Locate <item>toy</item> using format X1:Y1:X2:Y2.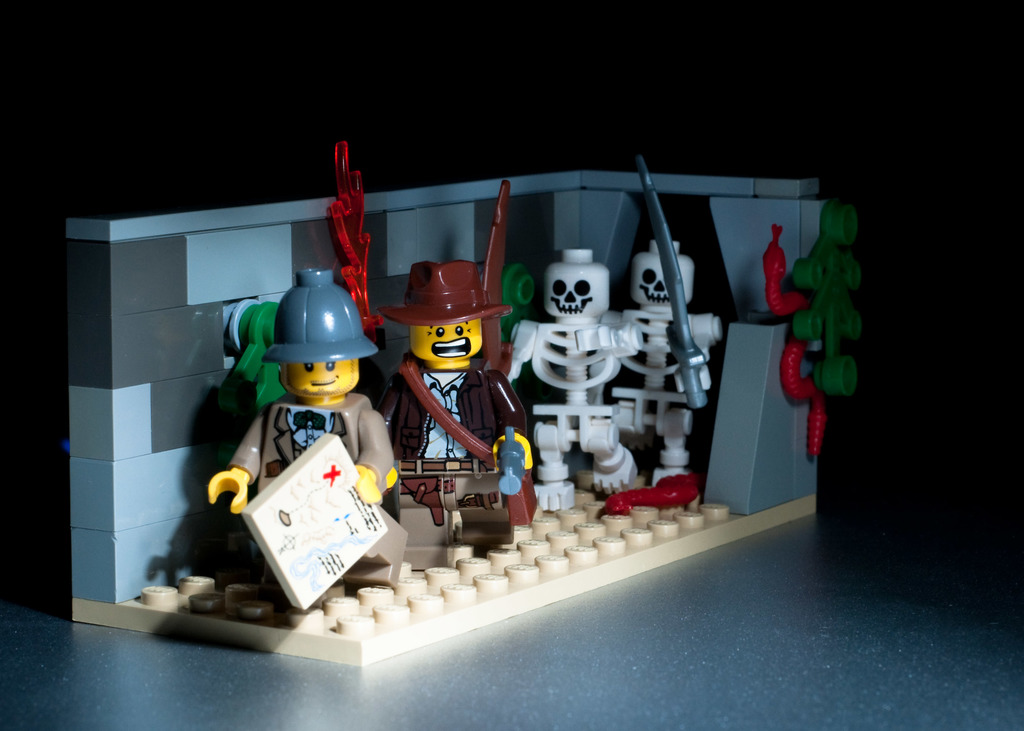
380:252:537:557.
